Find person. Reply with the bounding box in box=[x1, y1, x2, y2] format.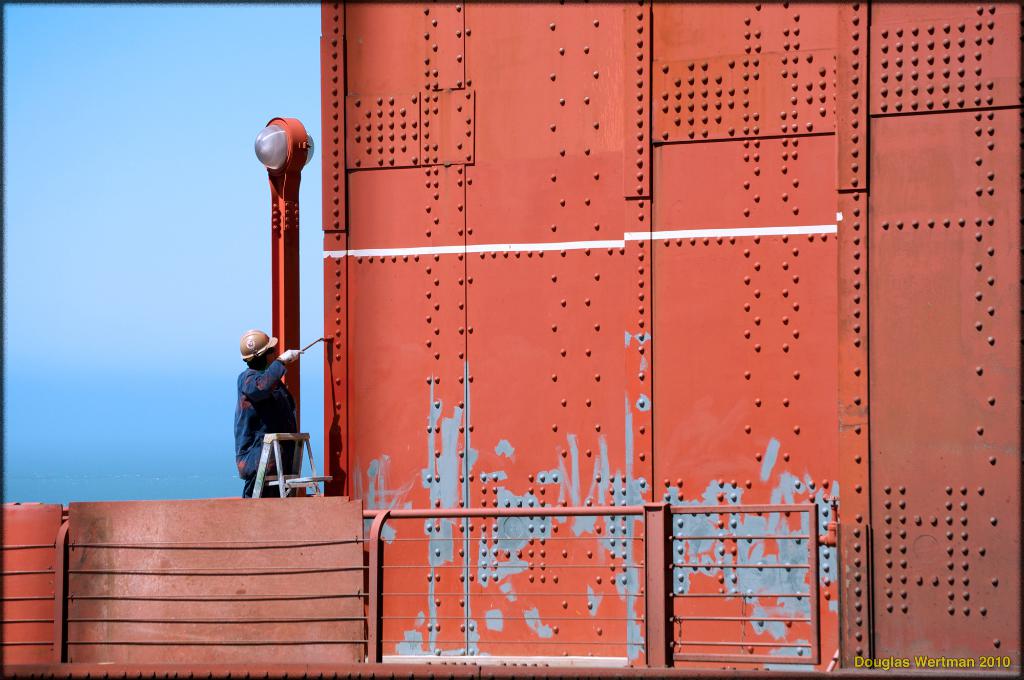
box=[227, 324, 303, 509].
